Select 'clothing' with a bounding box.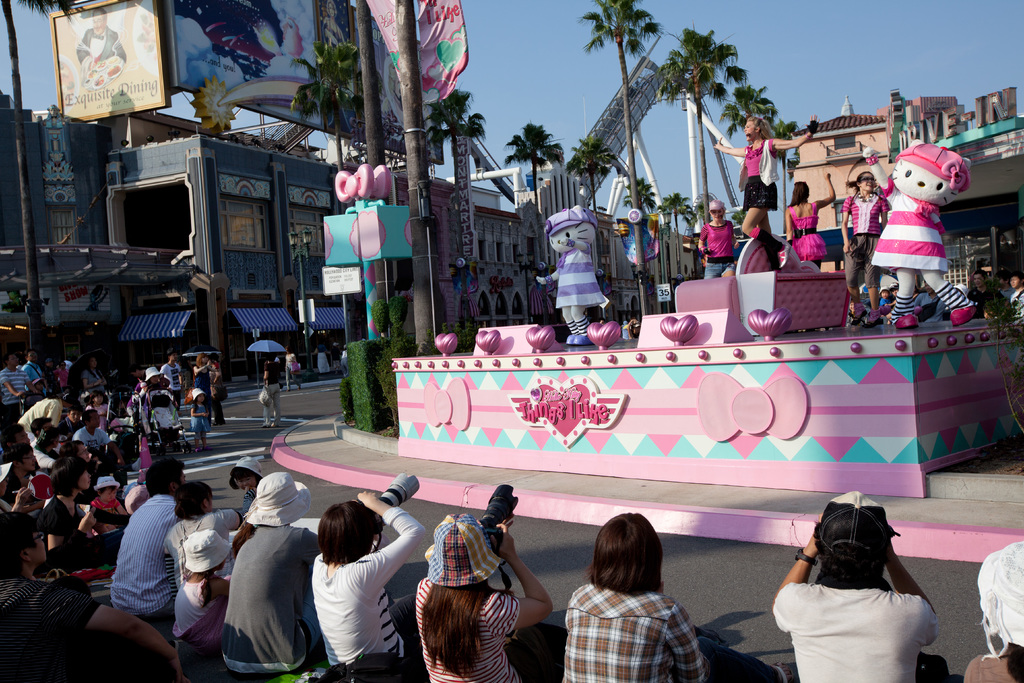
<region>81, 363, 112, 393</region>.
